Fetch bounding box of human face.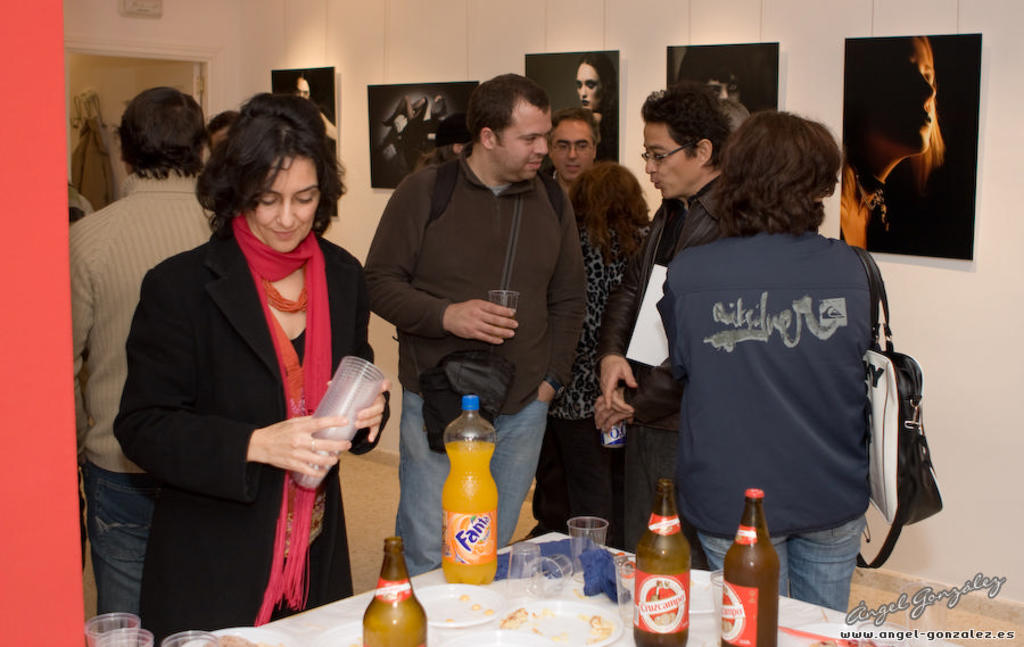
Bbox: rect(490, 106, 550, 184).
